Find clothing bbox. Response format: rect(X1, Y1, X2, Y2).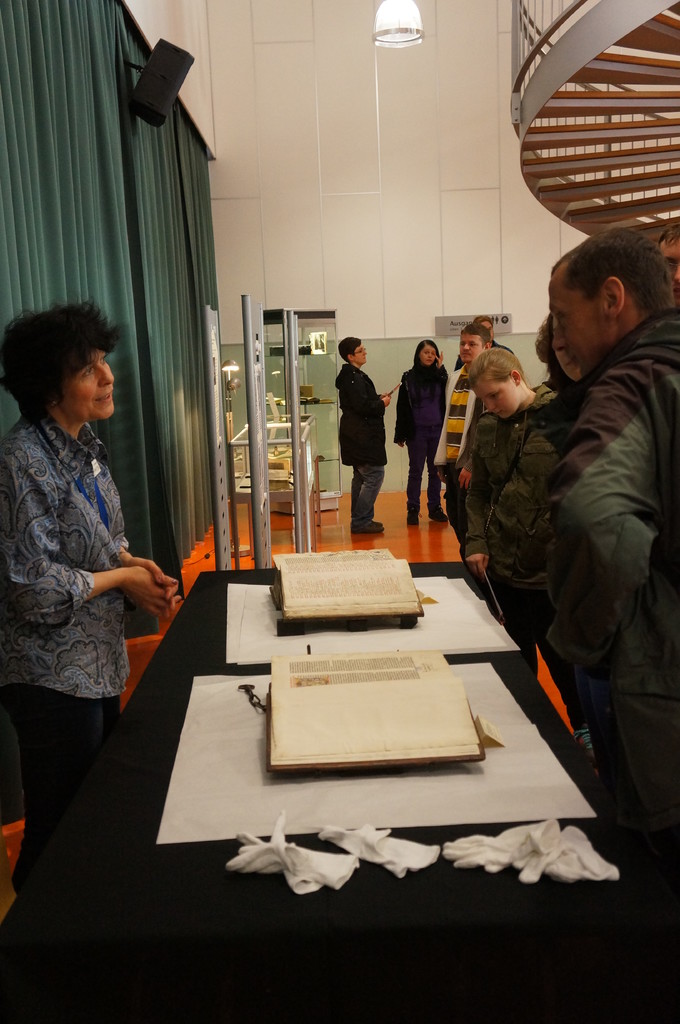
rect(394, 360, 452, 515).
